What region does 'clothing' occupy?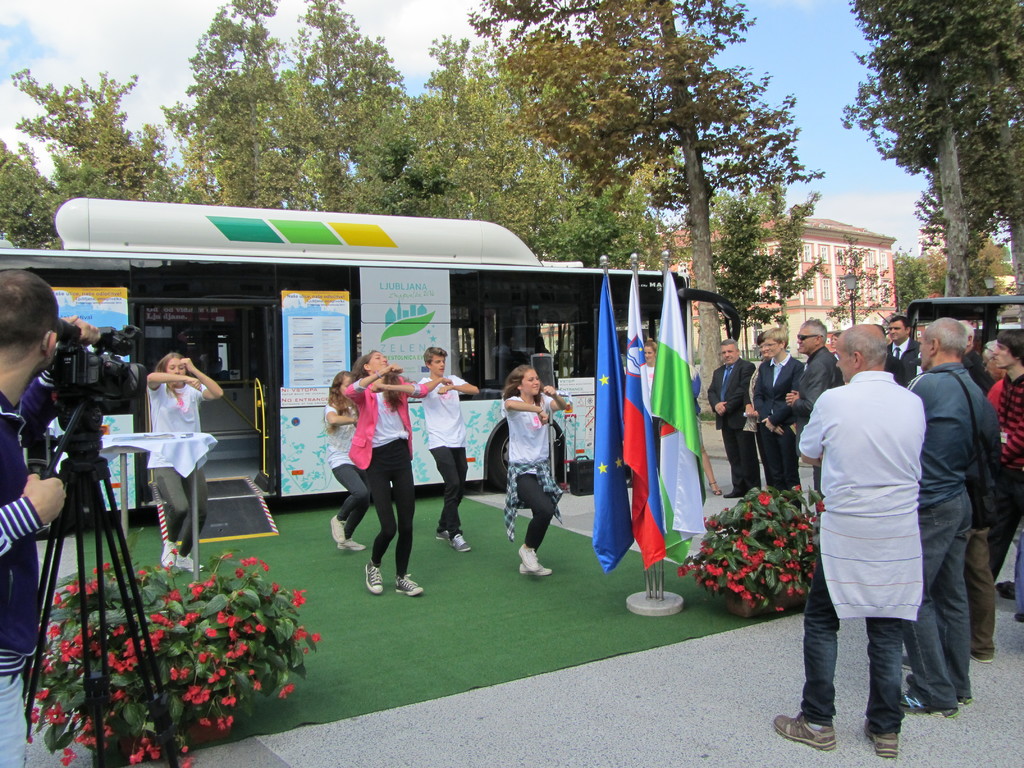
(left=893, top=359, right=1011, bottom=713).
